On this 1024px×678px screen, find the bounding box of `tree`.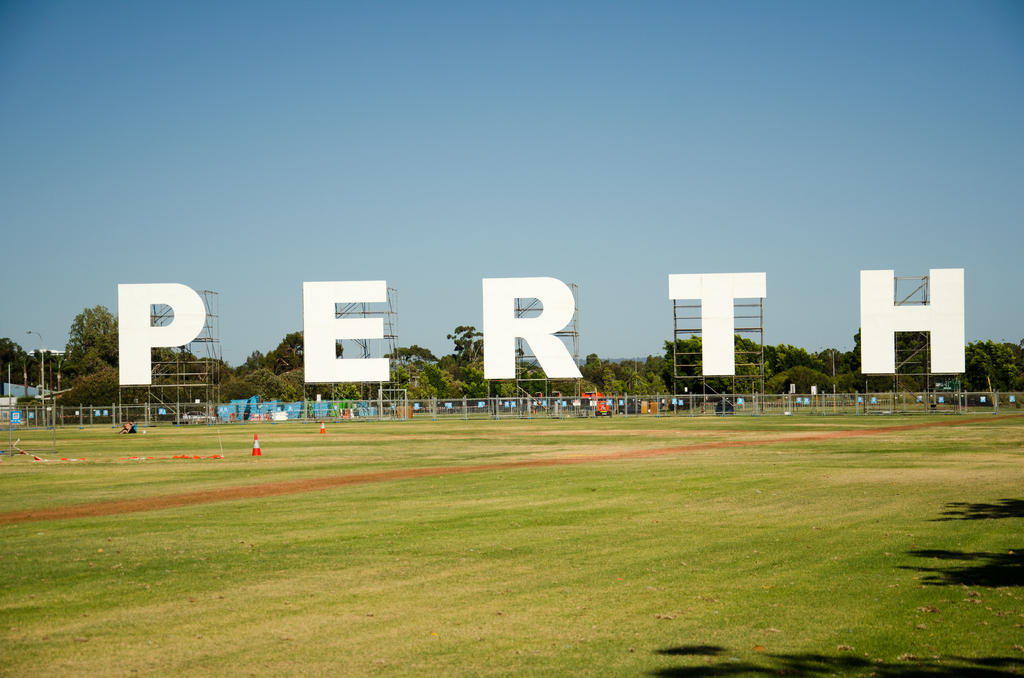
Bounding box: bbox(964, 339, 1023, 390).
